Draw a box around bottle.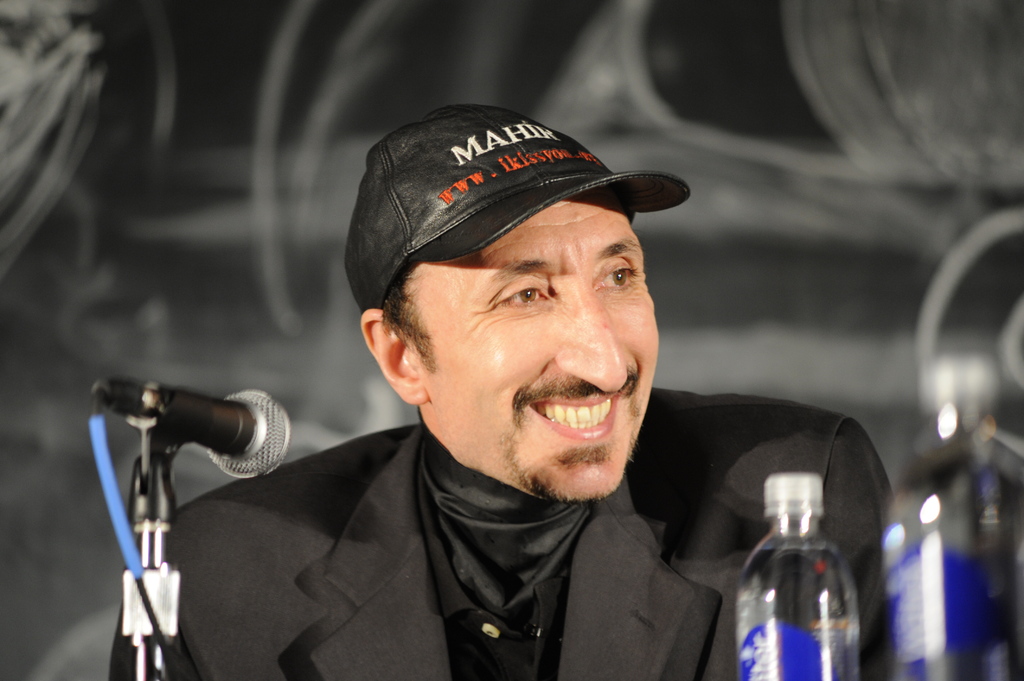
pyautogui.locateOnScreen(735, 492, 888, 668).
